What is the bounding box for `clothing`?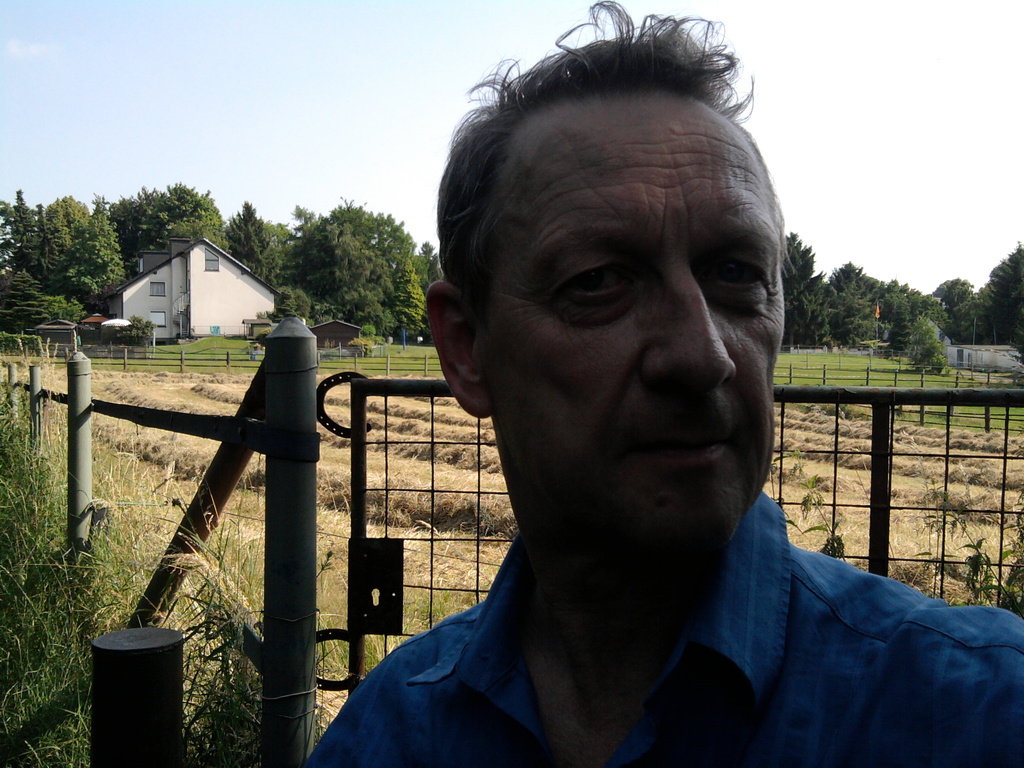
[316,490,1023,765].
